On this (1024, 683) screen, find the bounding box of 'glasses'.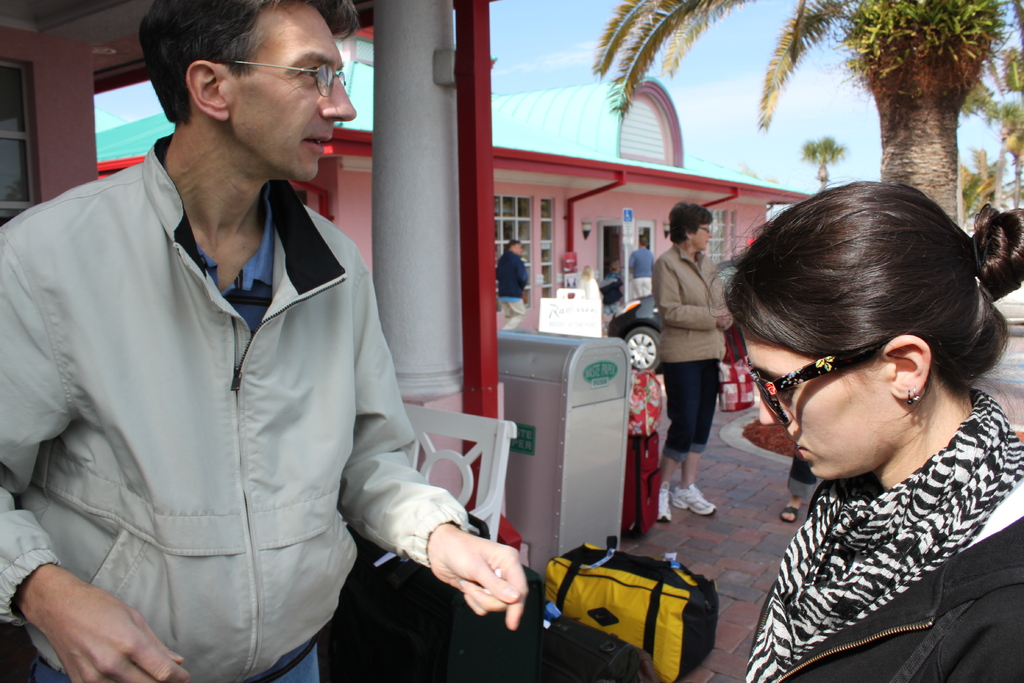
Bounding box: x1=740, y1=336, x2=888, y2=432.
